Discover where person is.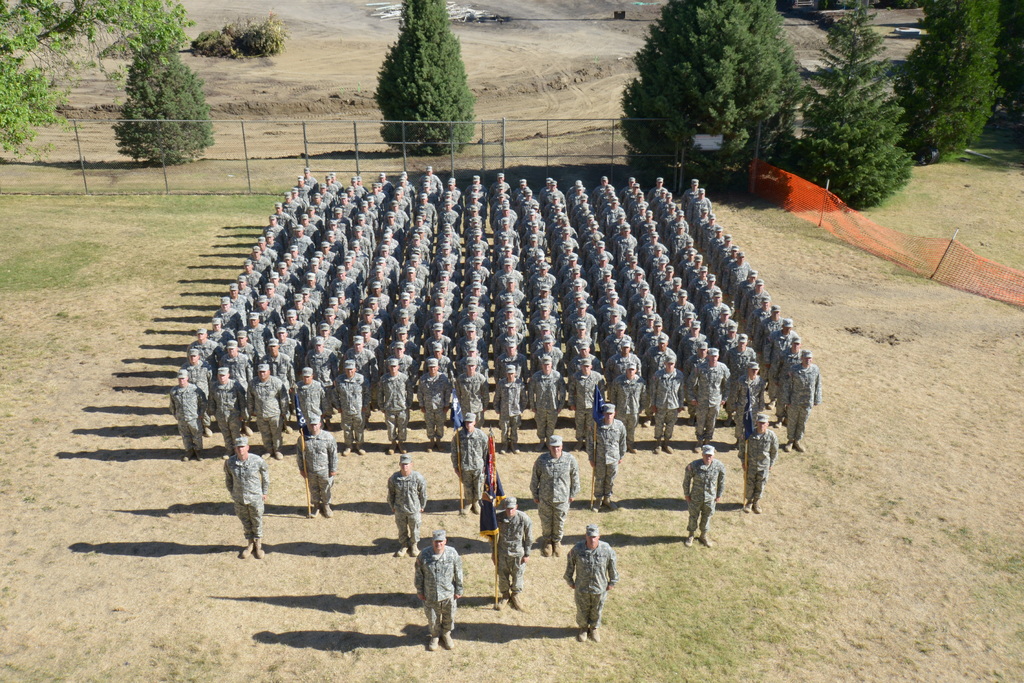
Discovered at bbox(490, 497, 533, 609).
